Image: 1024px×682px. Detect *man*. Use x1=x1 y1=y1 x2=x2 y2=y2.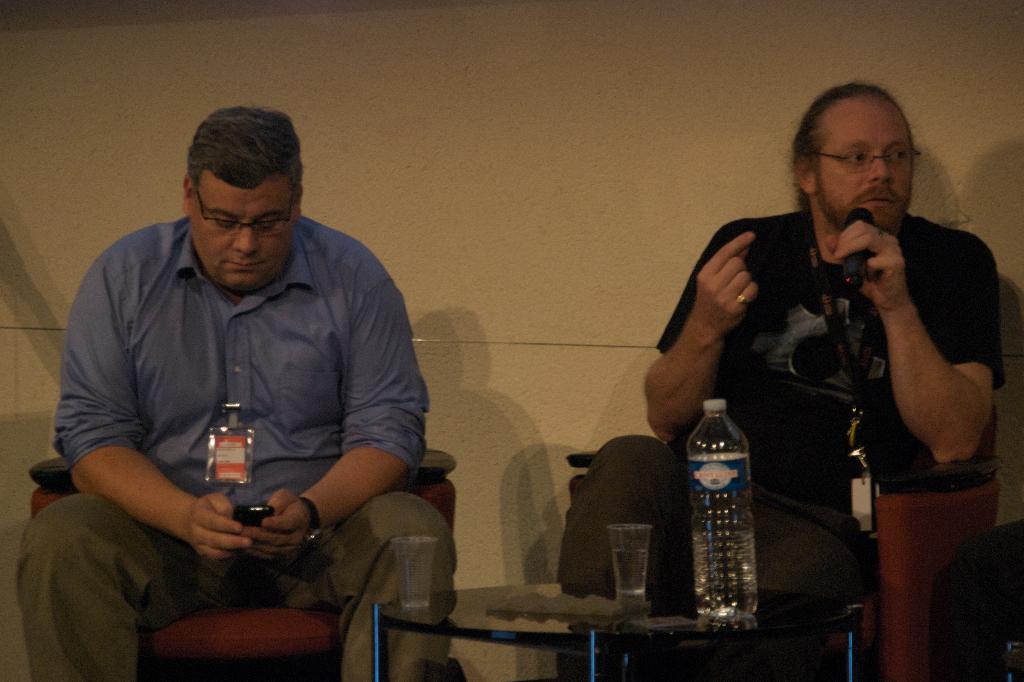
x1=552 y1=78 x2=1004 y2=679.
